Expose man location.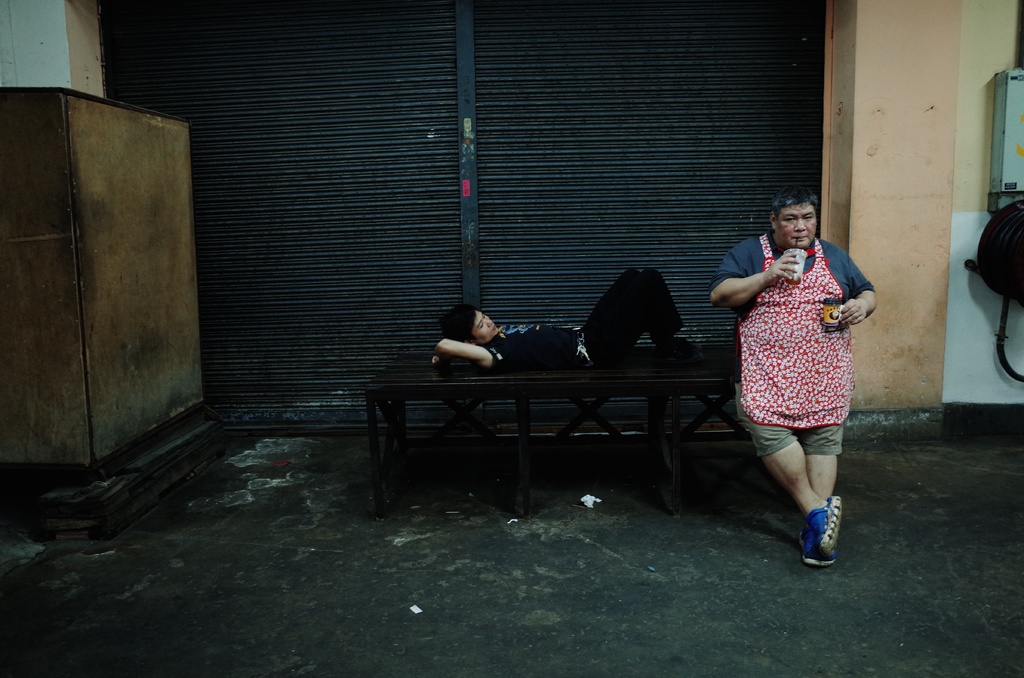
Exposed at (430, 268, 705, 369).
